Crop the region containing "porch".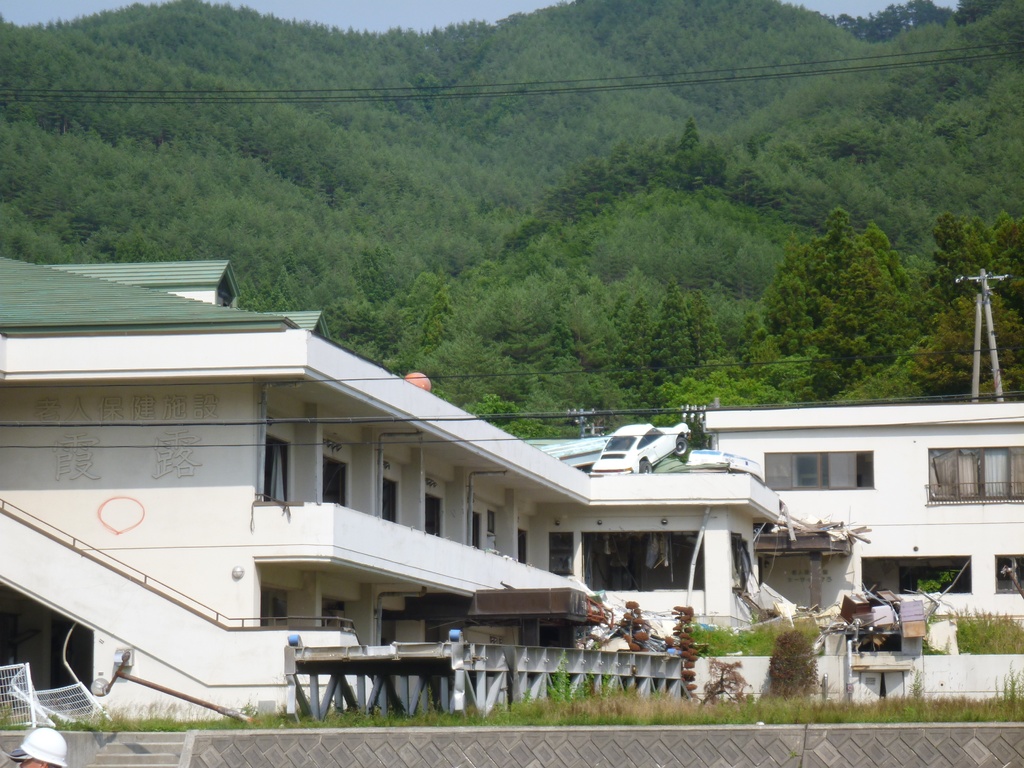
Crop region: BBox(250, 495, 598, 596).
